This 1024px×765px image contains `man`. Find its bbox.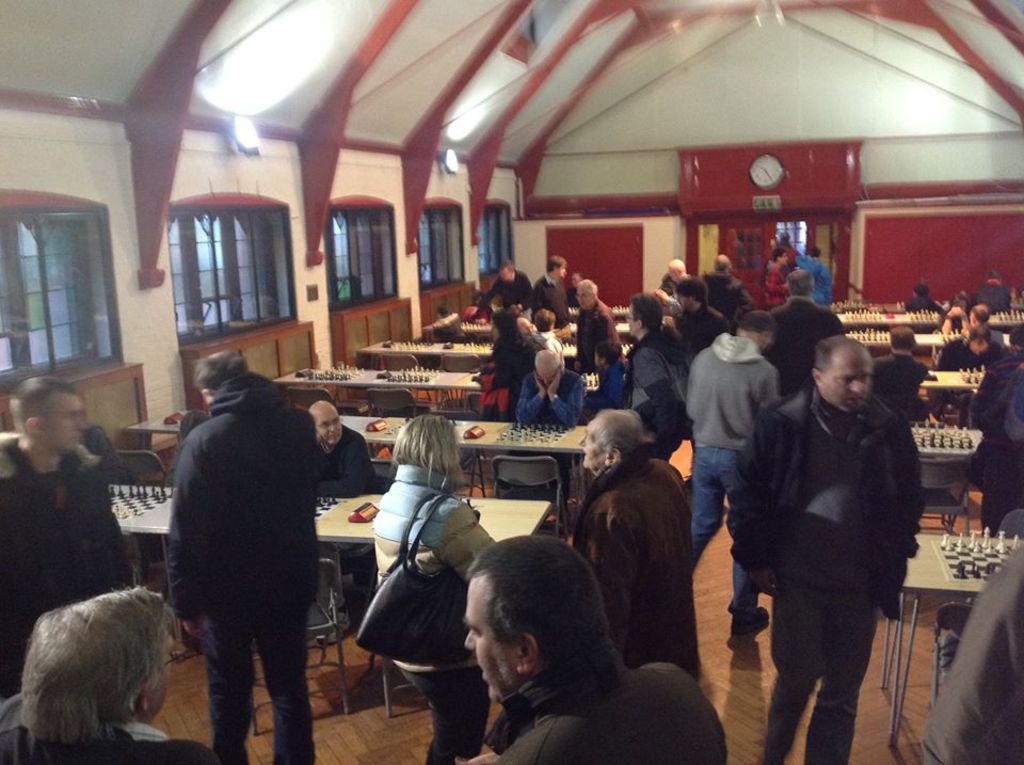
<box>949,304,995,344</box>.
